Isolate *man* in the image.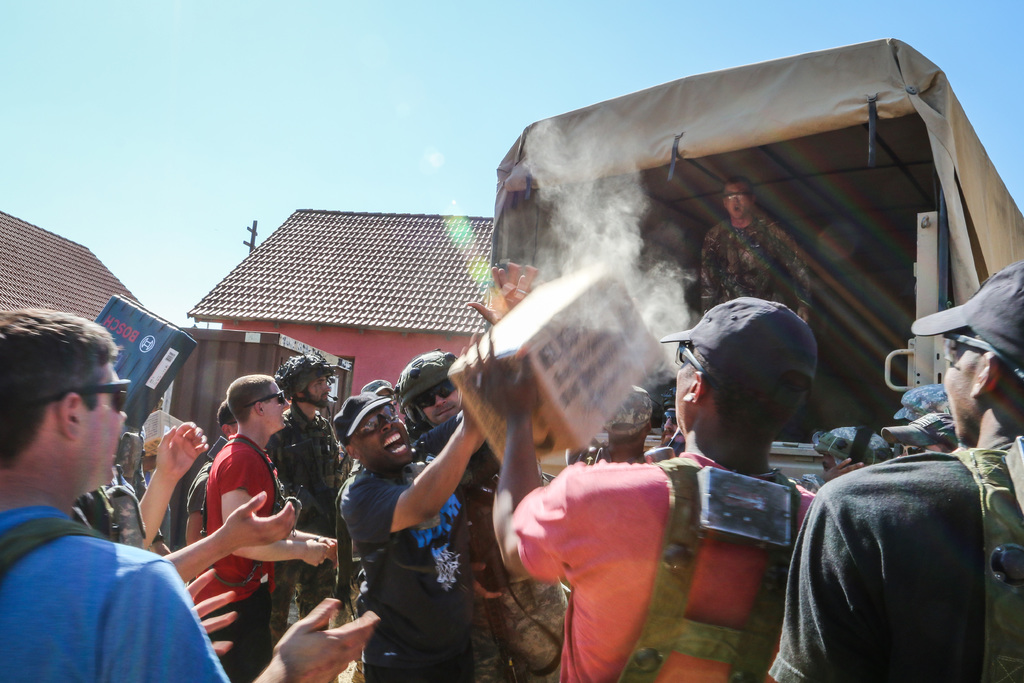
Isolated region: crop(753, 257, 1023, 682).
